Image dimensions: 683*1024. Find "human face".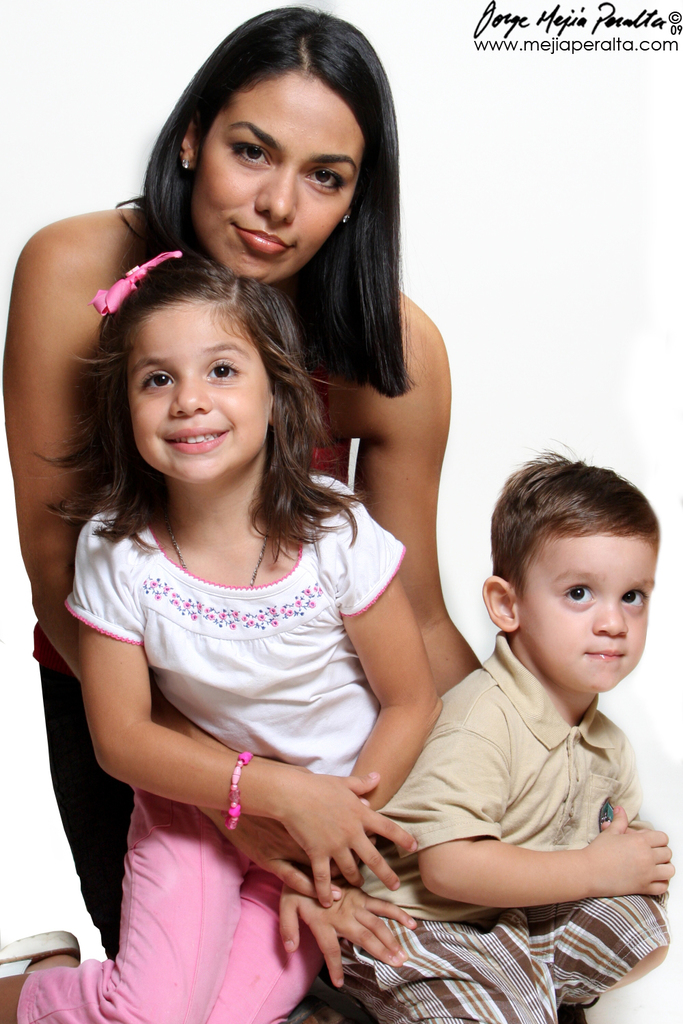
(left=123, top=315, right=284, bottom=482).
